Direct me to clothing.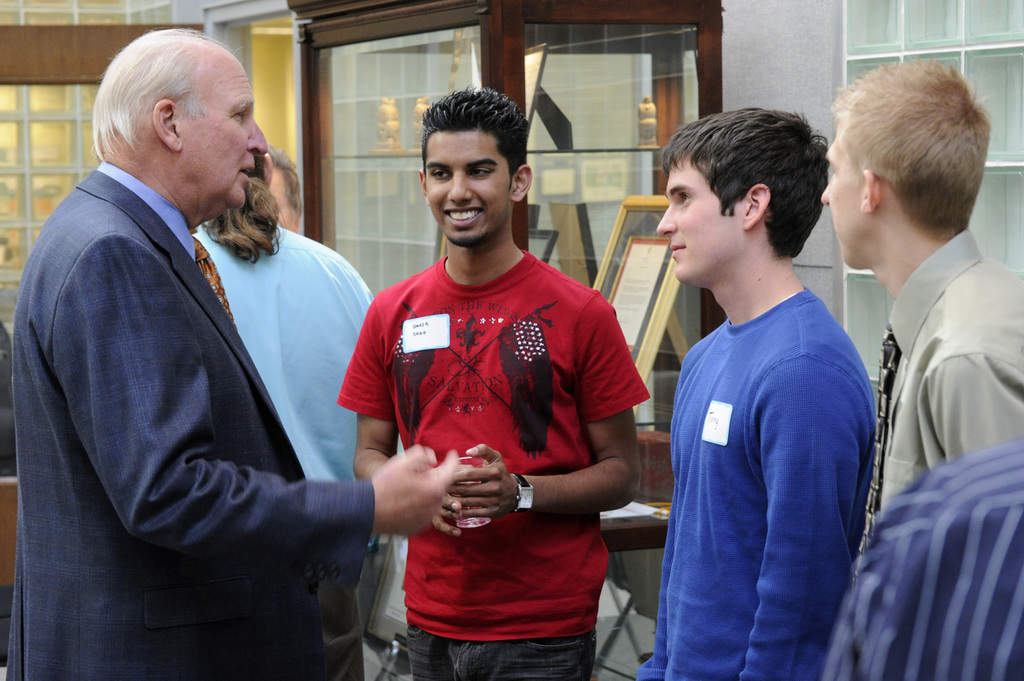
Direction: detection(335, 249, 656, 680).
